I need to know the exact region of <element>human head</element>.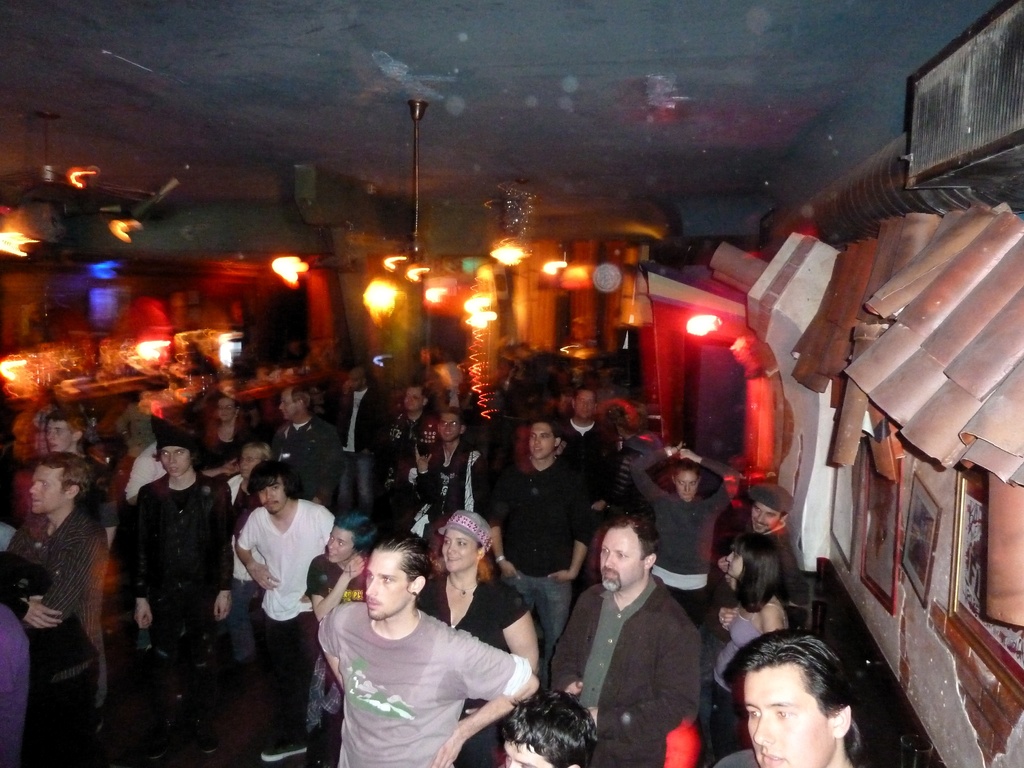
Region: left=217, top=395, right=234, bottom=424.
